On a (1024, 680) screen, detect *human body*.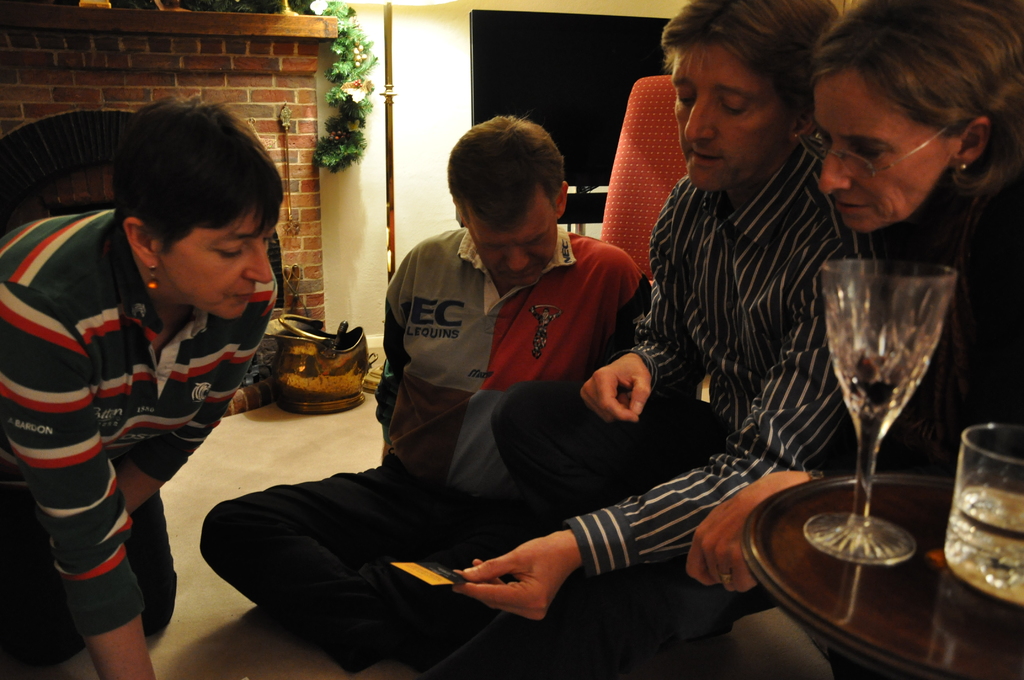
<bbox>492, 0, 846, 679</bbox>.
